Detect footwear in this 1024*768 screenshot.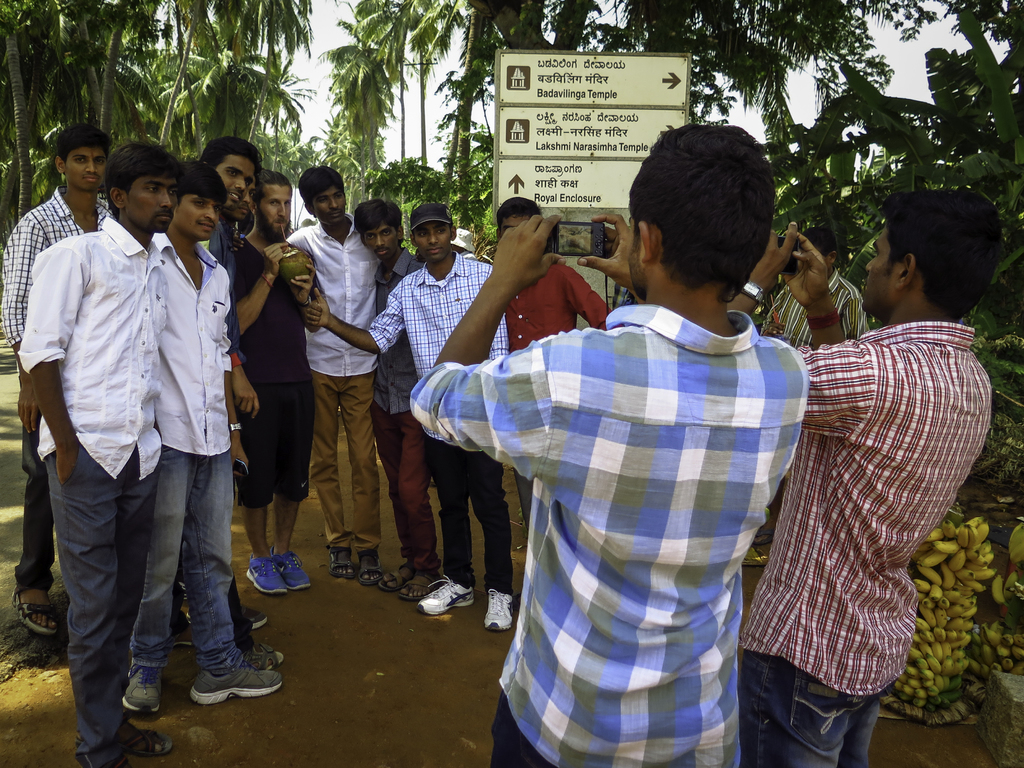
Detection: {"left": 10, "top": 581, "right": 54, "bottom": 634}.
